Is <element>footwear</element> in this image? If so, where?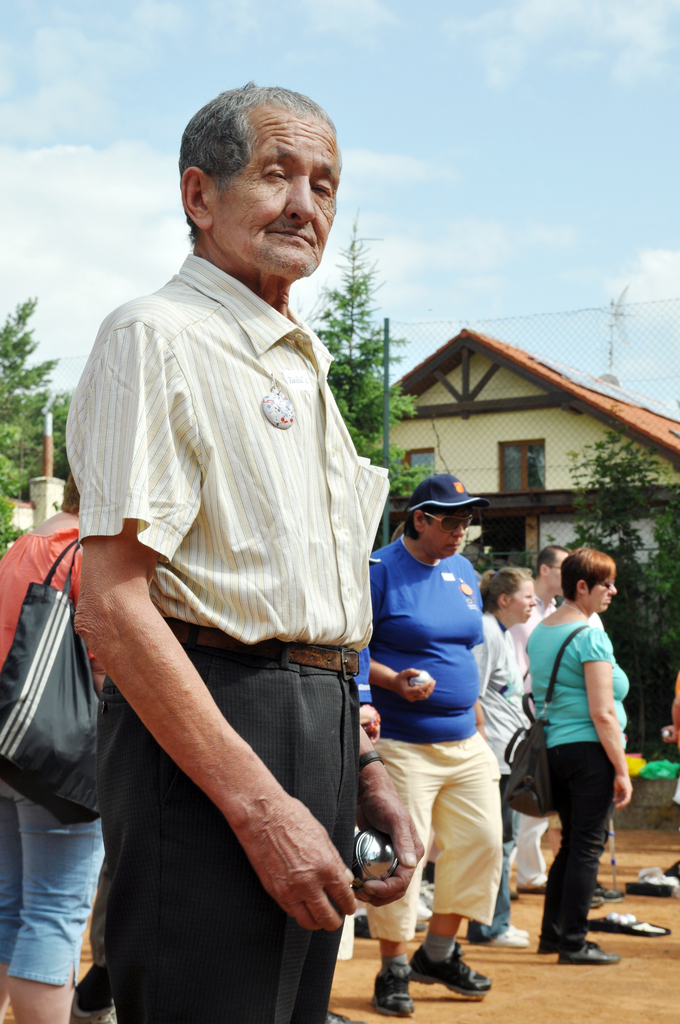
Yes, at l=589, t=892, r=605, b=909.
